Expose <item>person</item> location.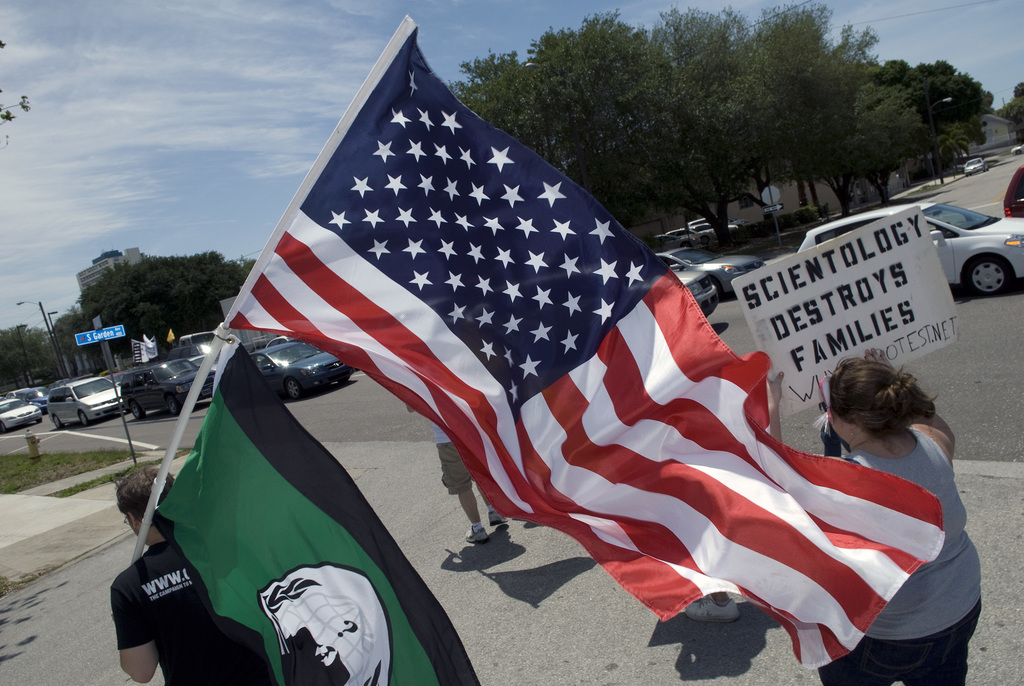
Exposed at [left=815, top=354, right=976, bottom=616].
